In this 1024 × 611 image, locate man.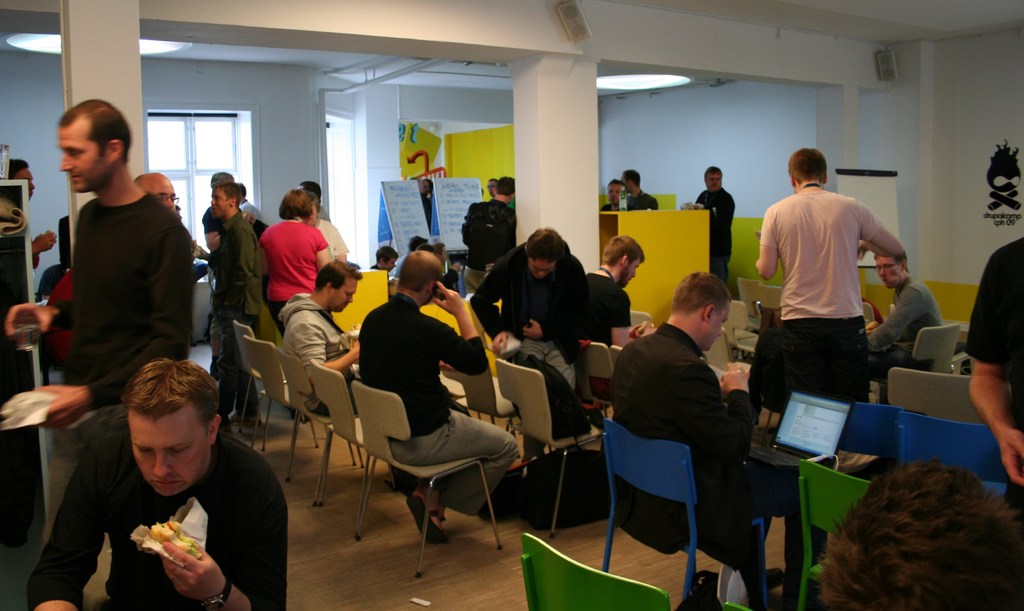
Bounding box: (369, 248, 394, 273).
